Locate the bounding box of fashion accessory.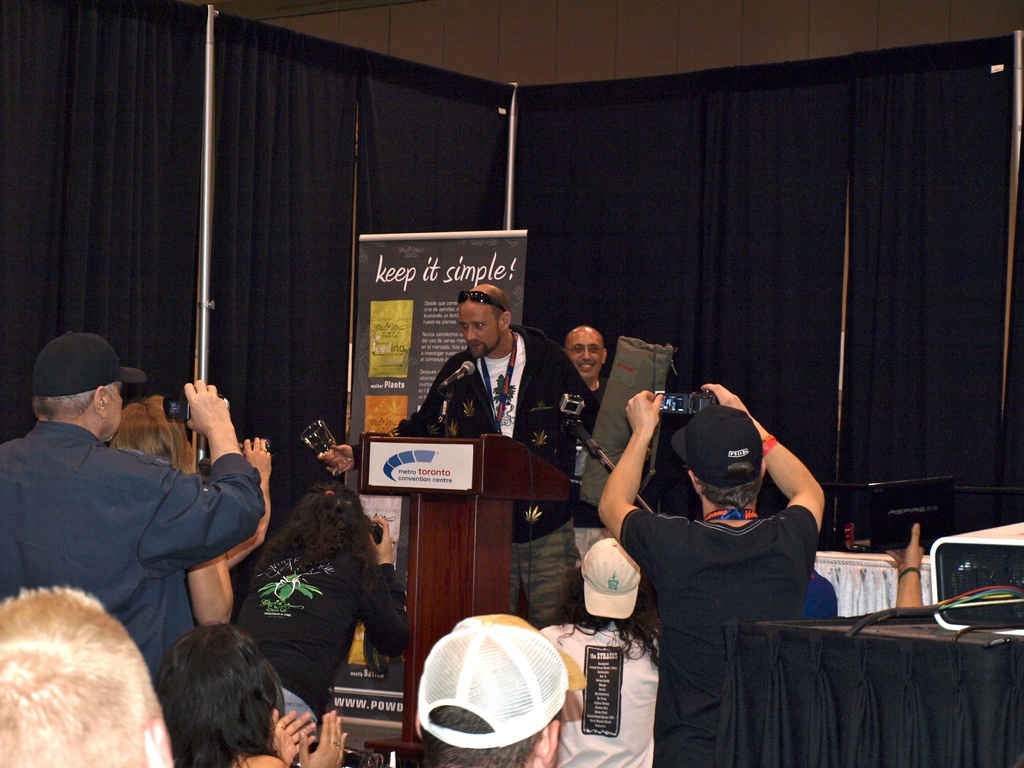
Bounding box: [670, 404, 764, 484].
